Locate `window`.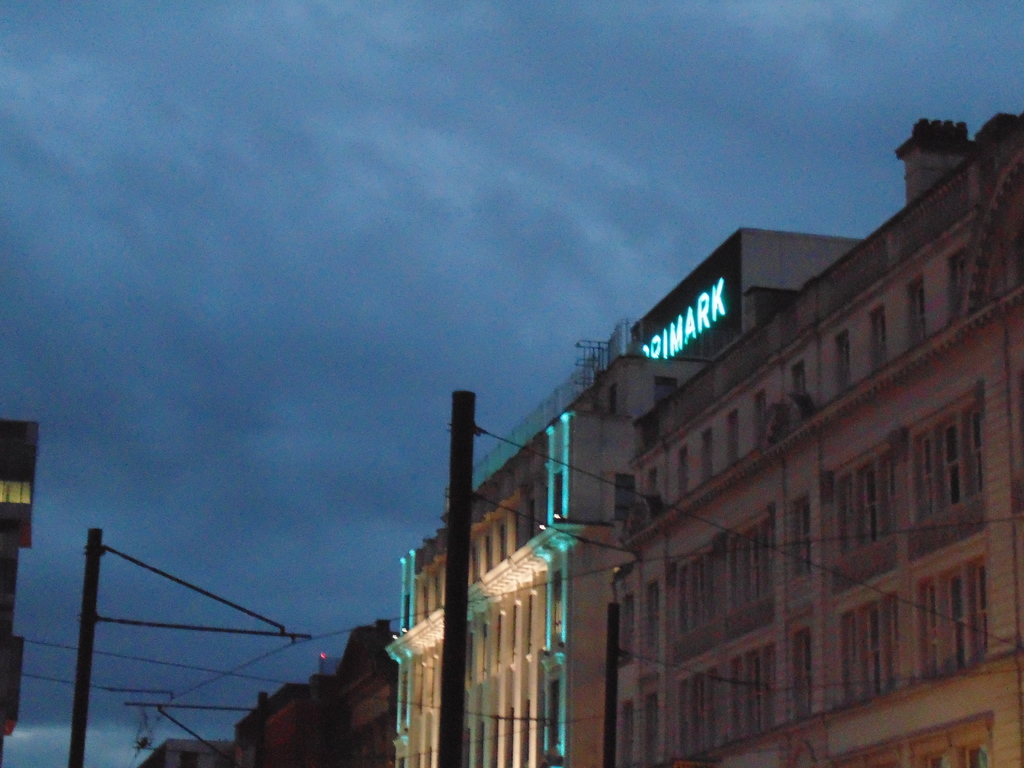
Bounding box: [left=673, top=437, right=691, bottom=495].
